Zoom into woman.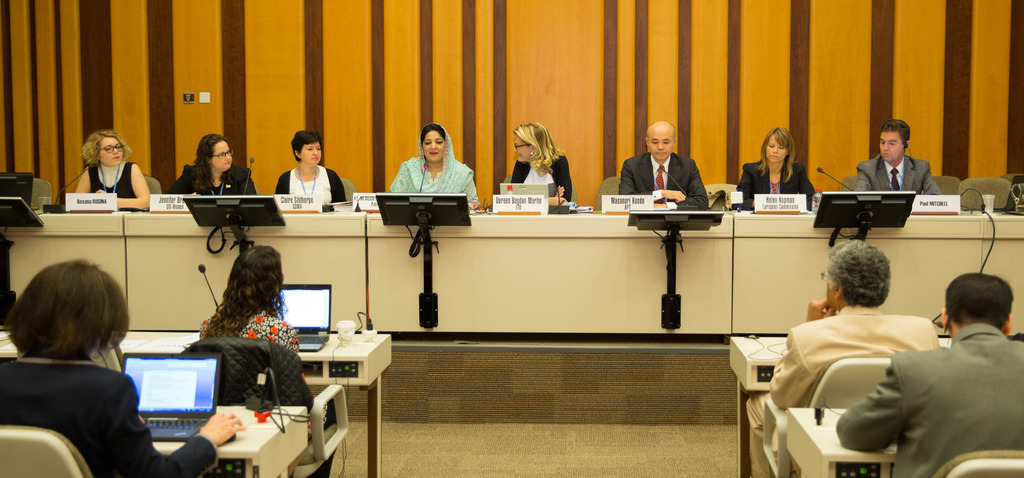
Zoom target: select_region(194, 241, 311, 381).
